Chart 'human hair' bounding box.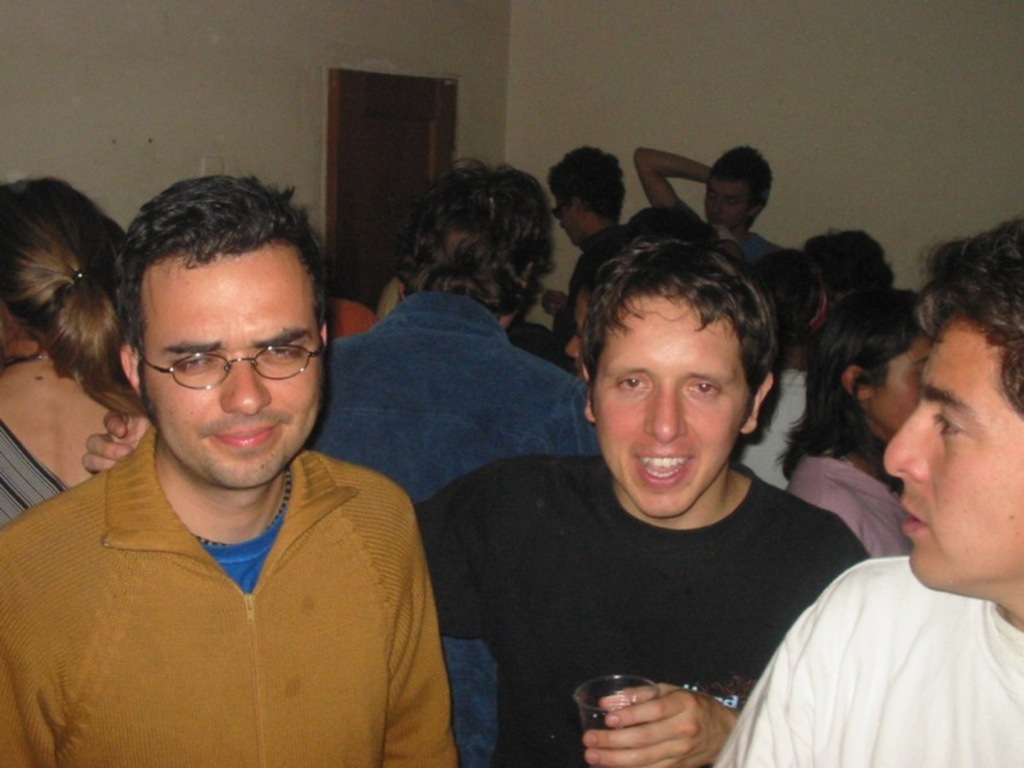
Charted: rect(115, 175, 329, 357).
